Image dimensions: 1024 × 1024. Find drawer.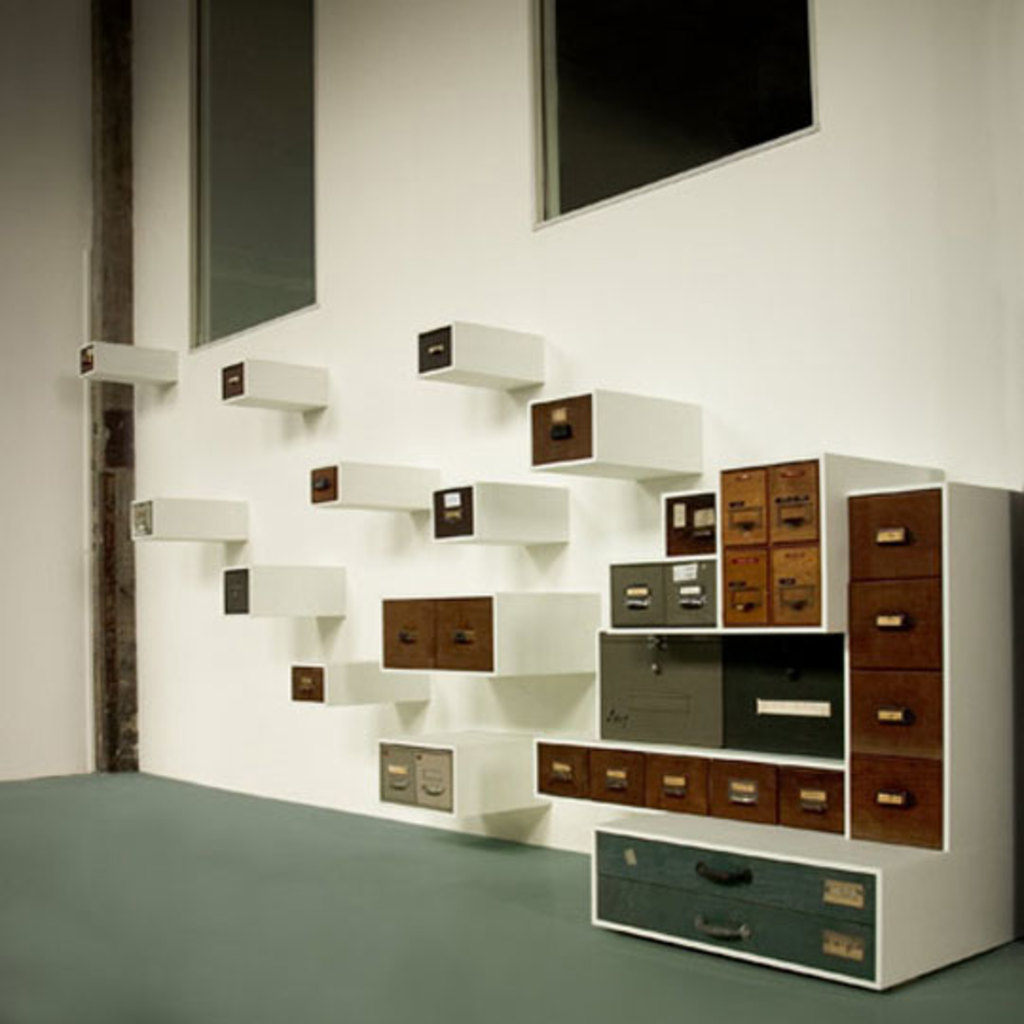
Rect(125, 493, 155, 537).
